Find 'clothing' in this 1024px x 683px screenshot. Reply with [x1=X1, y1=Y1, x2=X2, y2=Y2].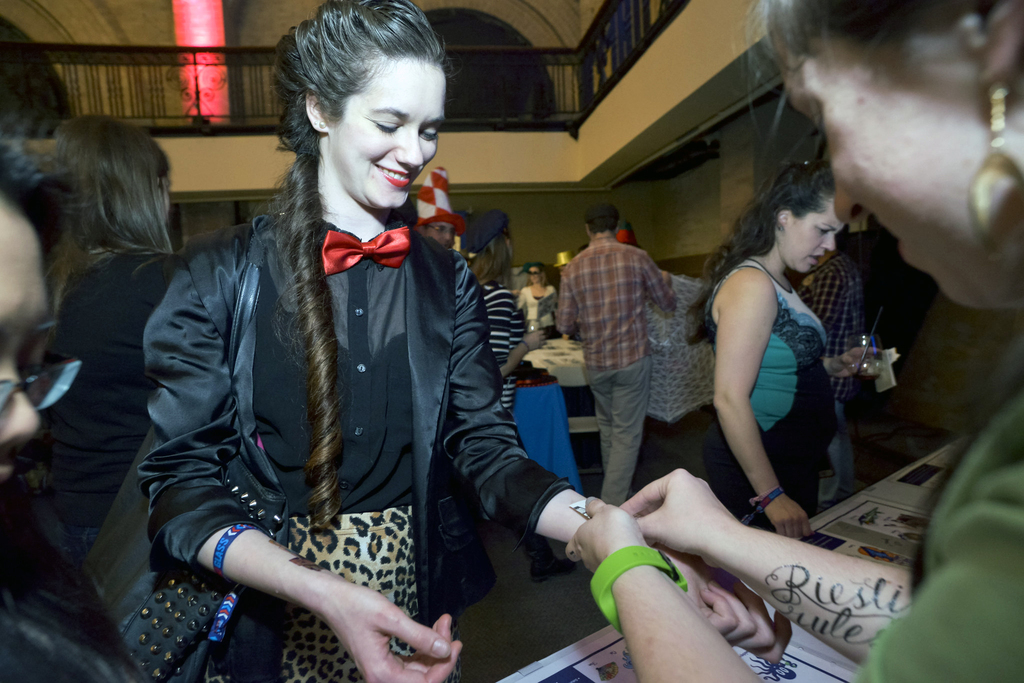
[x1=116, y1=181, x2=577, y2=682].
